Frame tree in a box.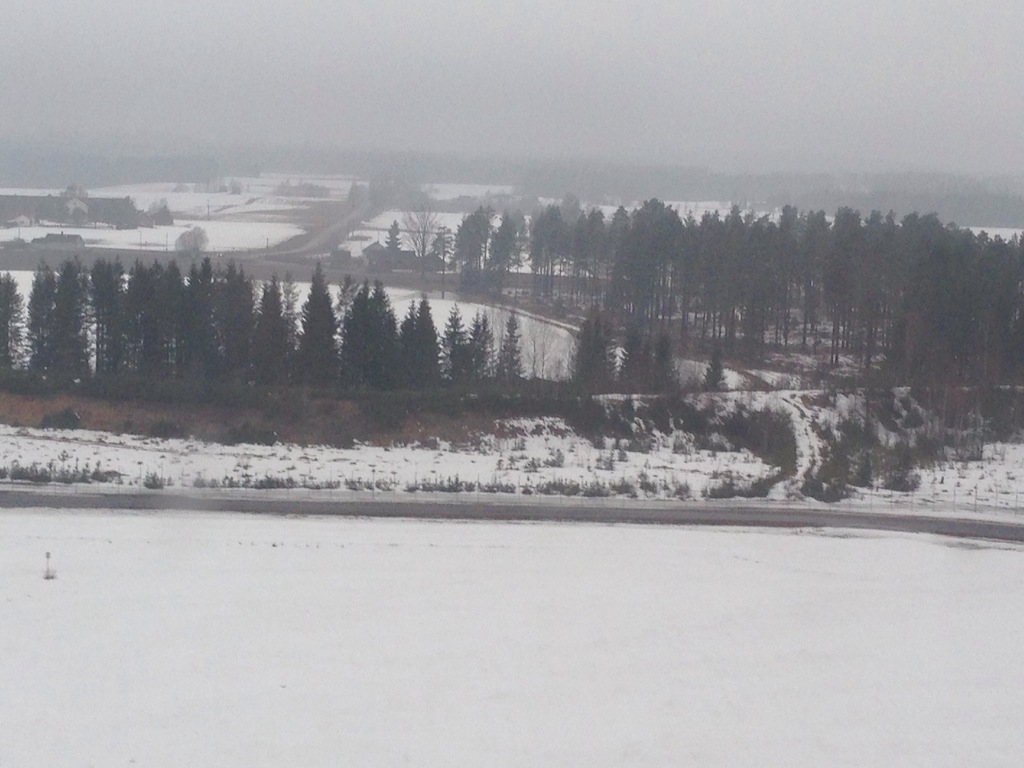
(x1=216, y1=252, x2=244, y2=380).
